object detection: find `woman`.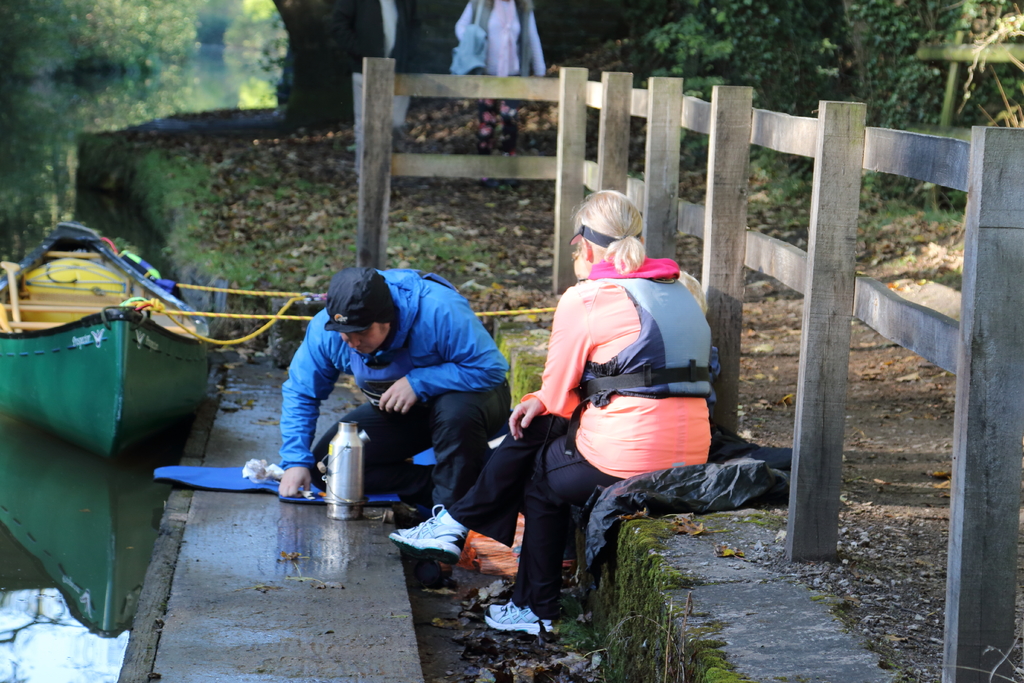
(383,192,719,641).
